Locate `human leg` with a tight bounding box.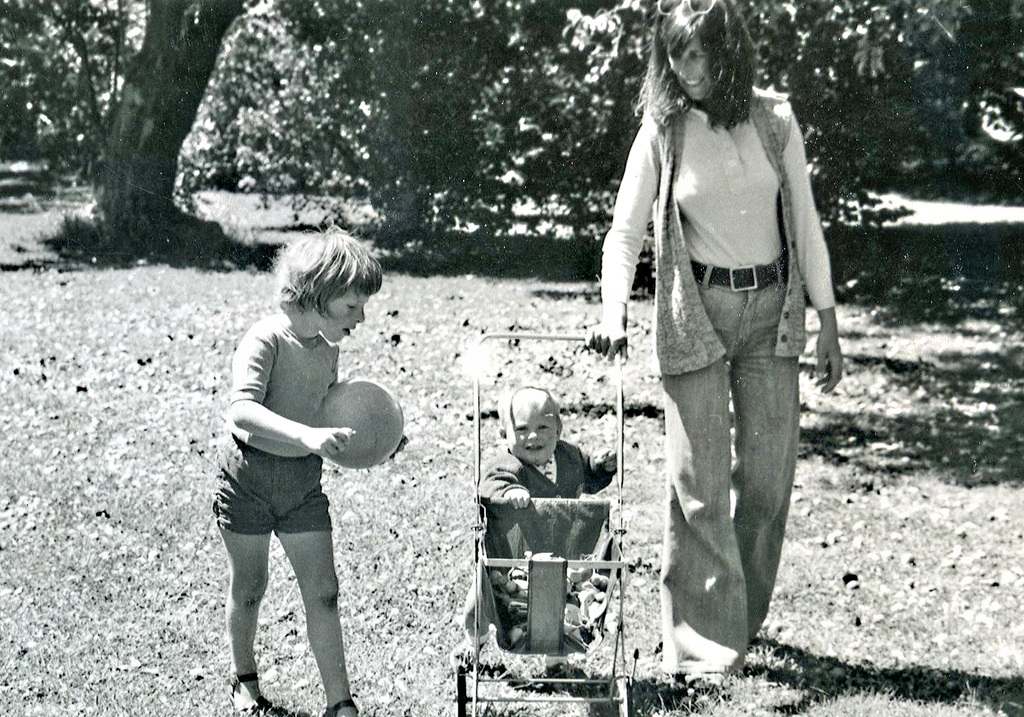
(211,439,273,716).
